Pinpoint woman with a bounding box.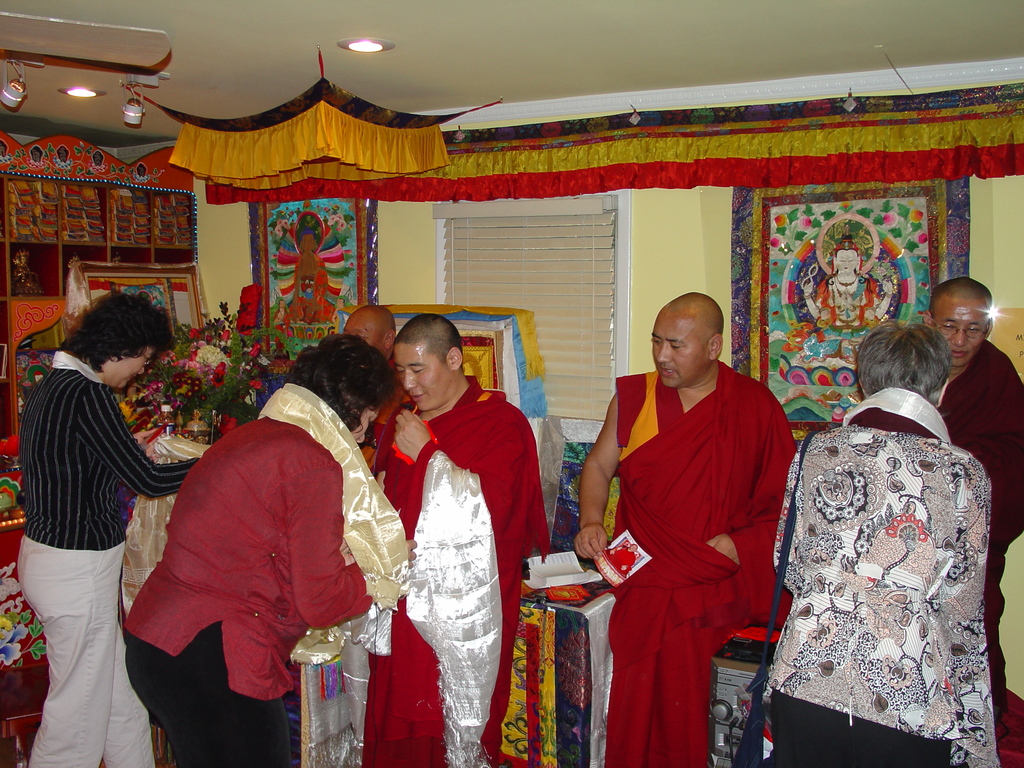
<box>20,248,173,764</box>.
